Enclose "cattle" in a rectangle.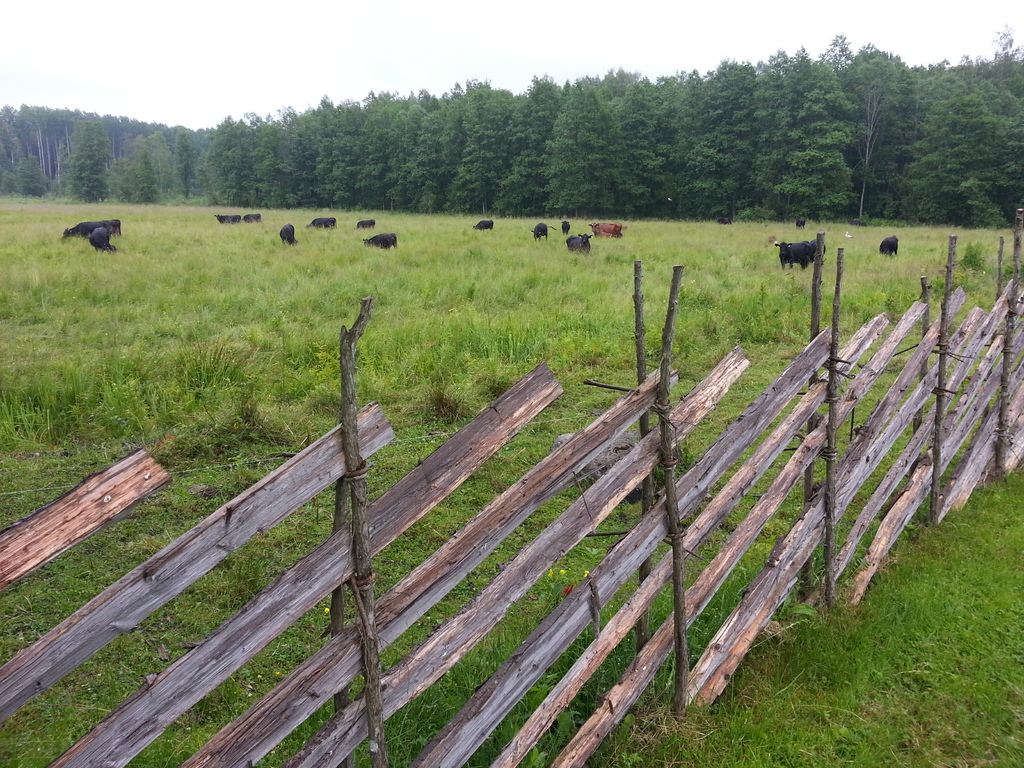
rect(807, 239, 824, 262).
